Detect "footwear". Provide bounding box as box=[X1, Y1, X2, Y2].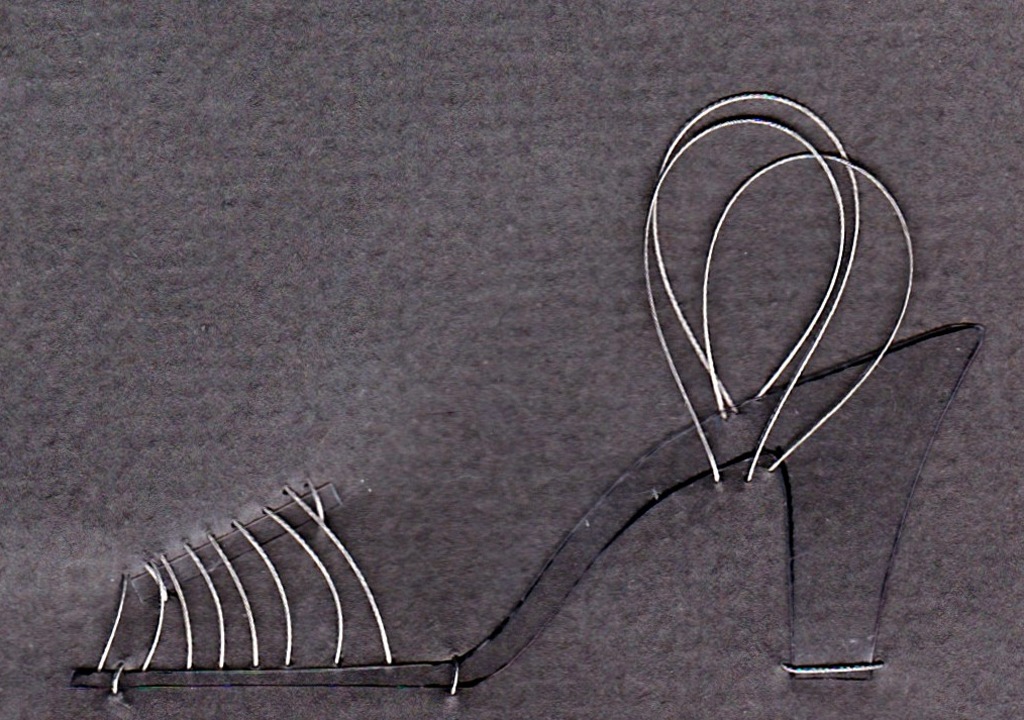
box=[64, 89, 988, 698].
